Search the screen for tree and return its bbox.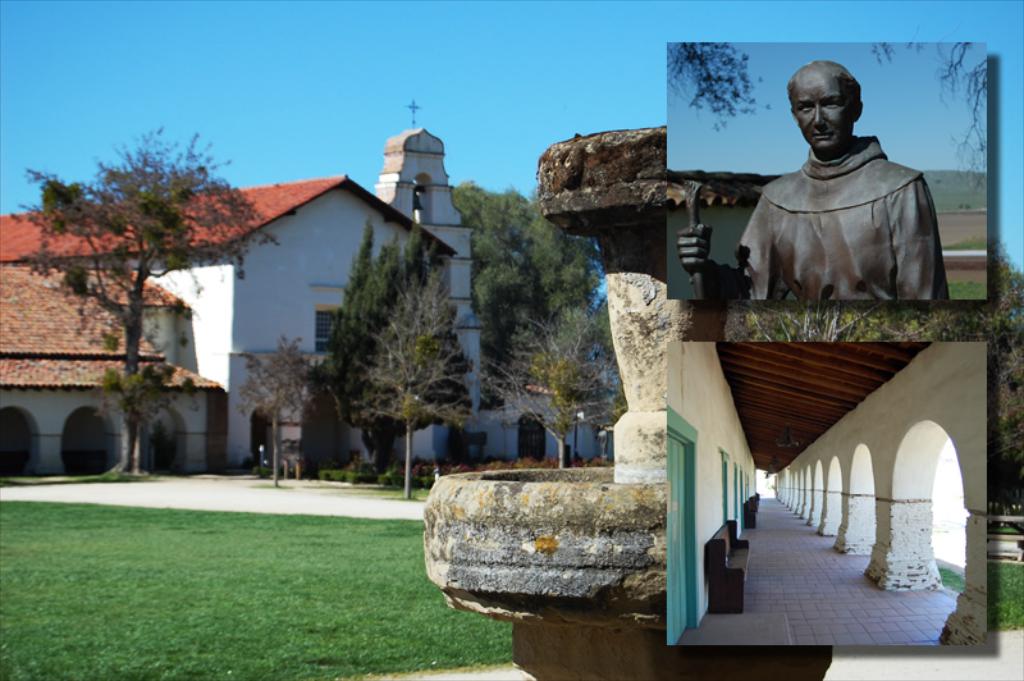
Found: bbox(472, 287, 623, 465).
